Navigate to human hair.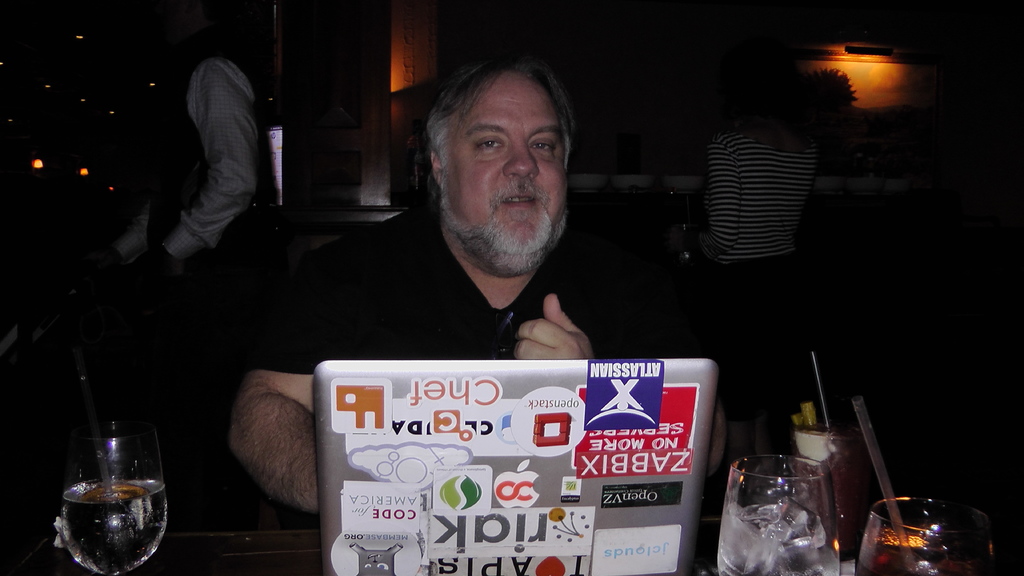
Navigation target: select_region(417, 47, 580, 211).
